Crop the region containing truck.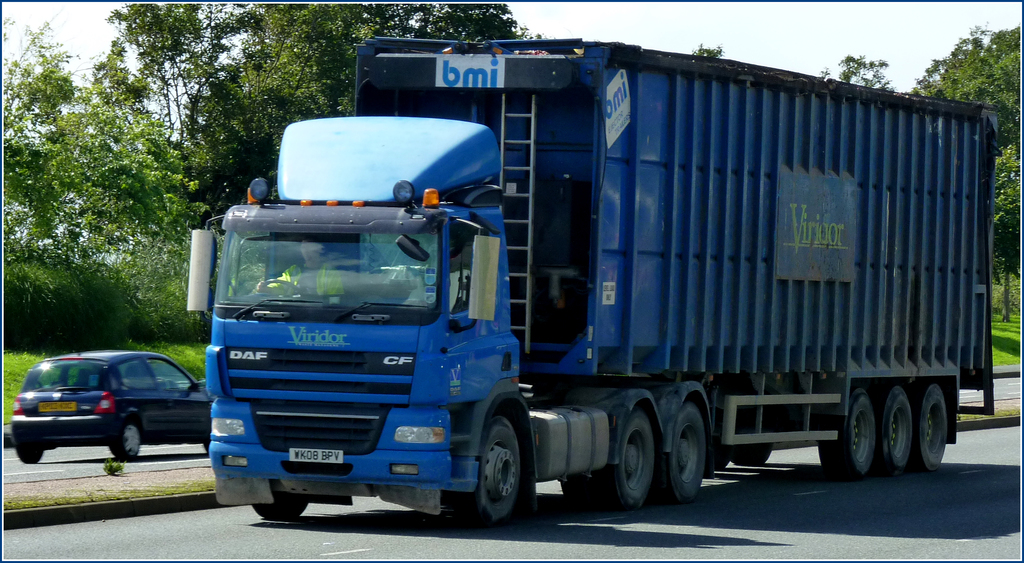
Crop region: x1=185, y1=46, x2=1000, y2=537.
